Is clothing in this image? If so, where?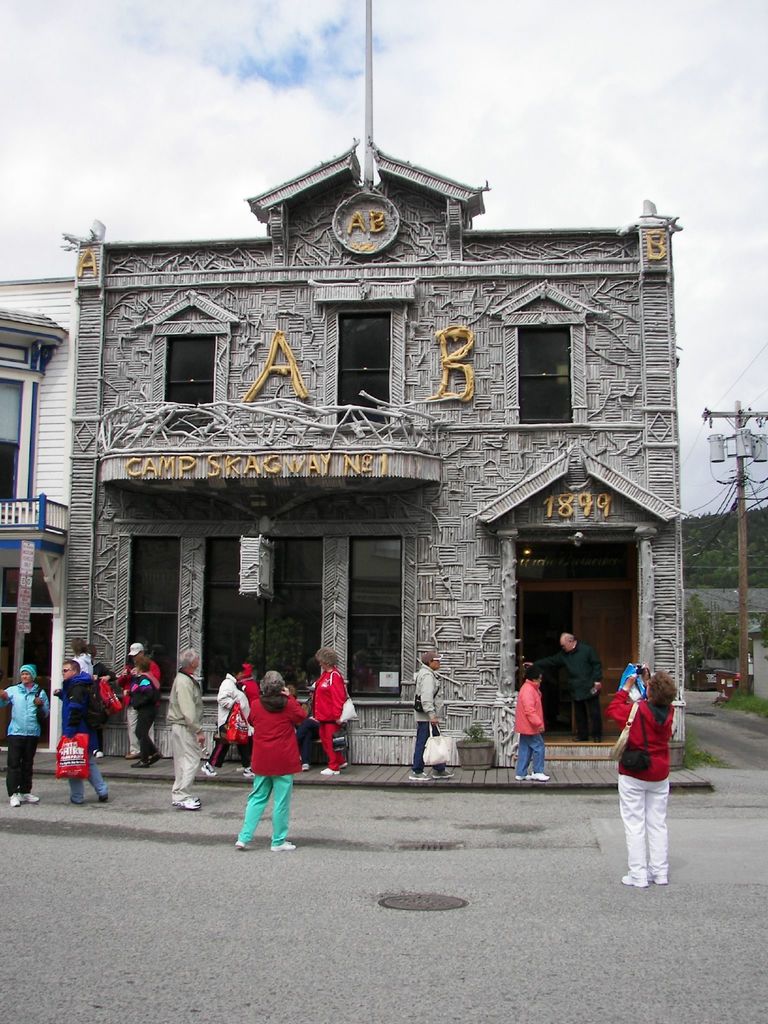
Yes, at (310, 670, 353, 771).
